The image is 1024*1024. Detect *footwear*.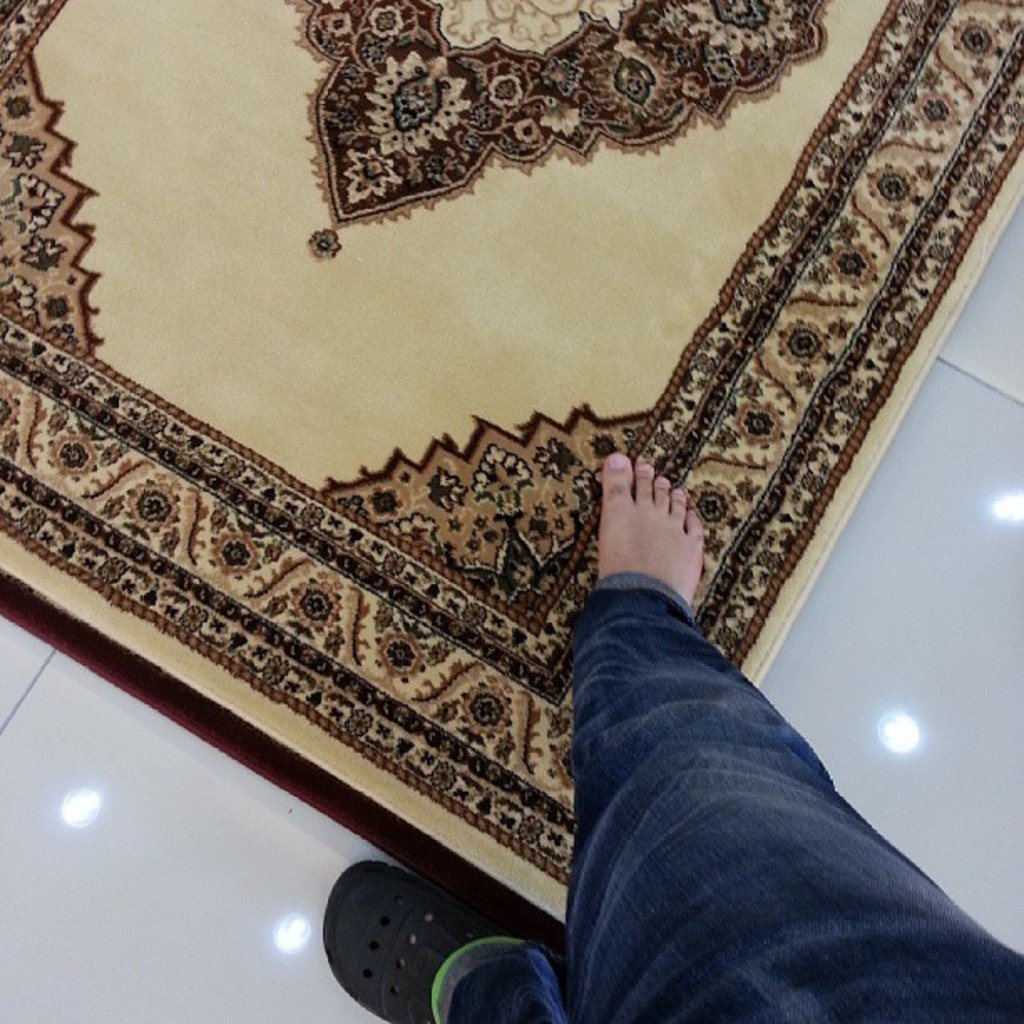
Detection: bbox=(321, 865, 557, 1022).
